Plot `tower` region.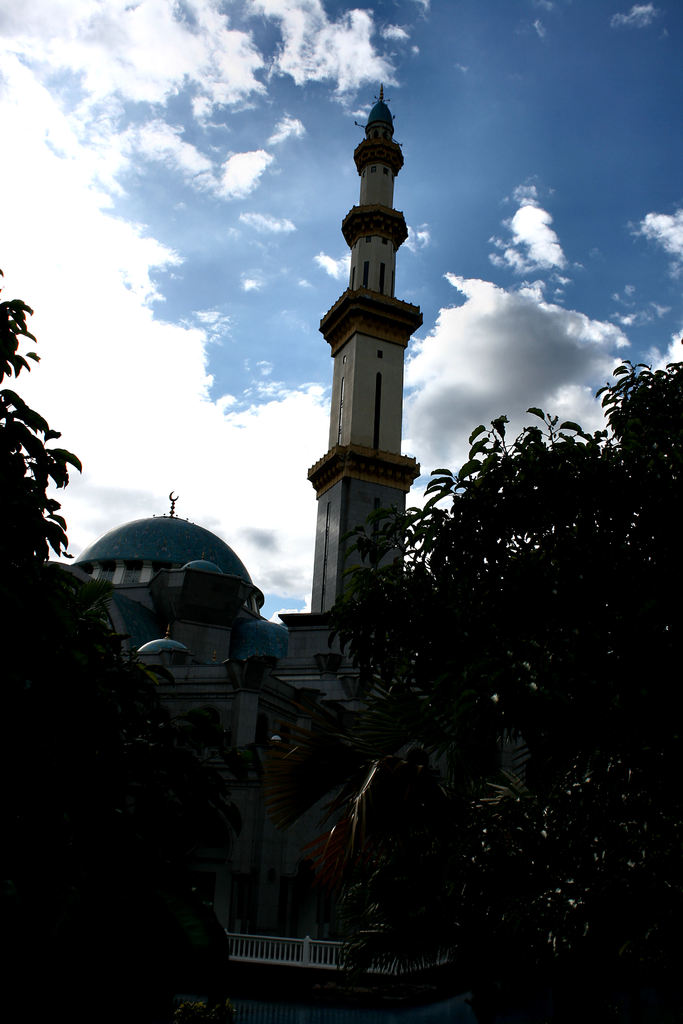
Plotted at {"left": 306, "top": 79, "right": 422, "bottom": 612}.
